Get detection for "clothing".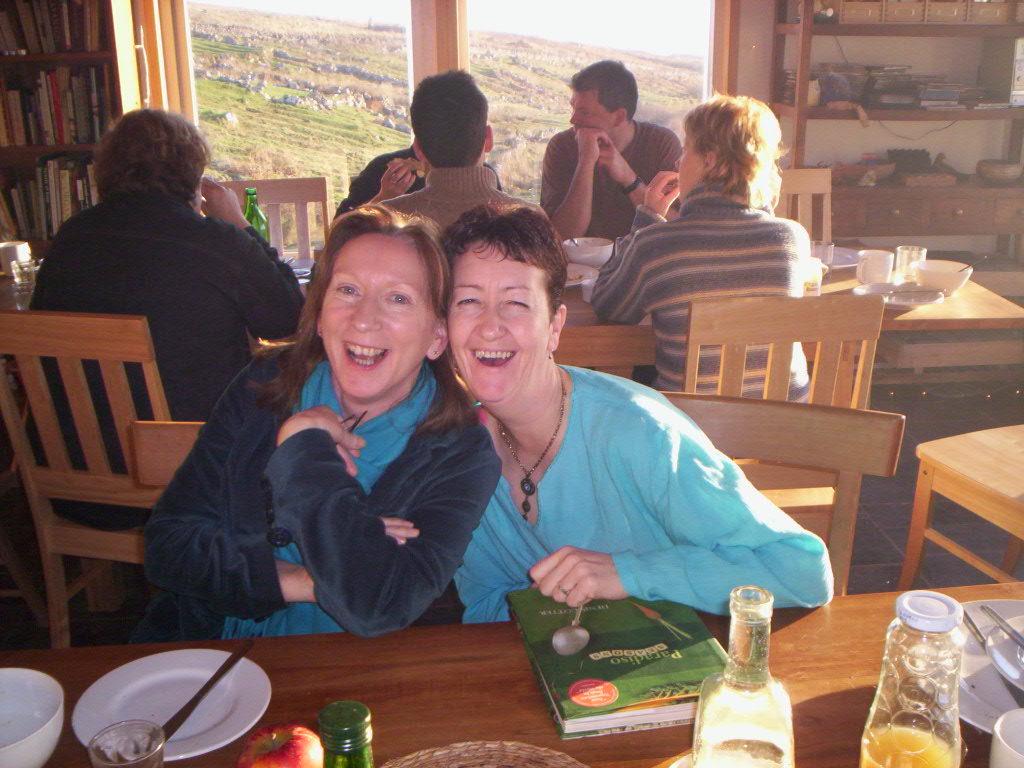
Detection: [34, 140, 287, 391].
